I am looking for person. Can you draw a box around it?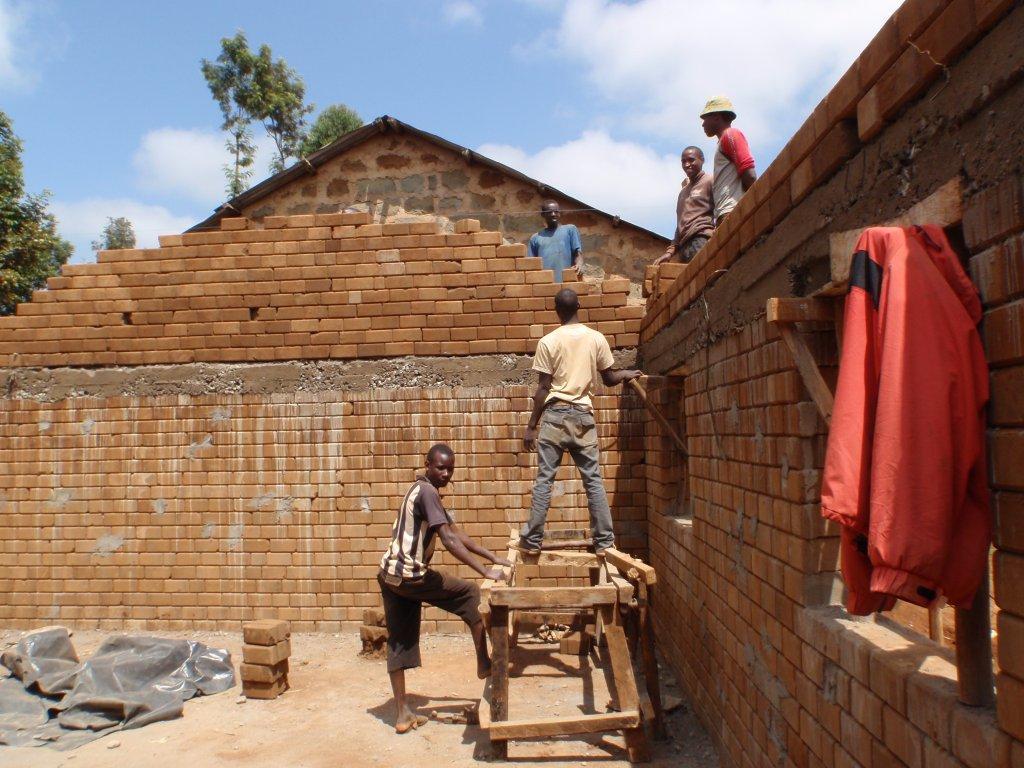
Sure, the bounding box is (655, 147, 716, 264).
